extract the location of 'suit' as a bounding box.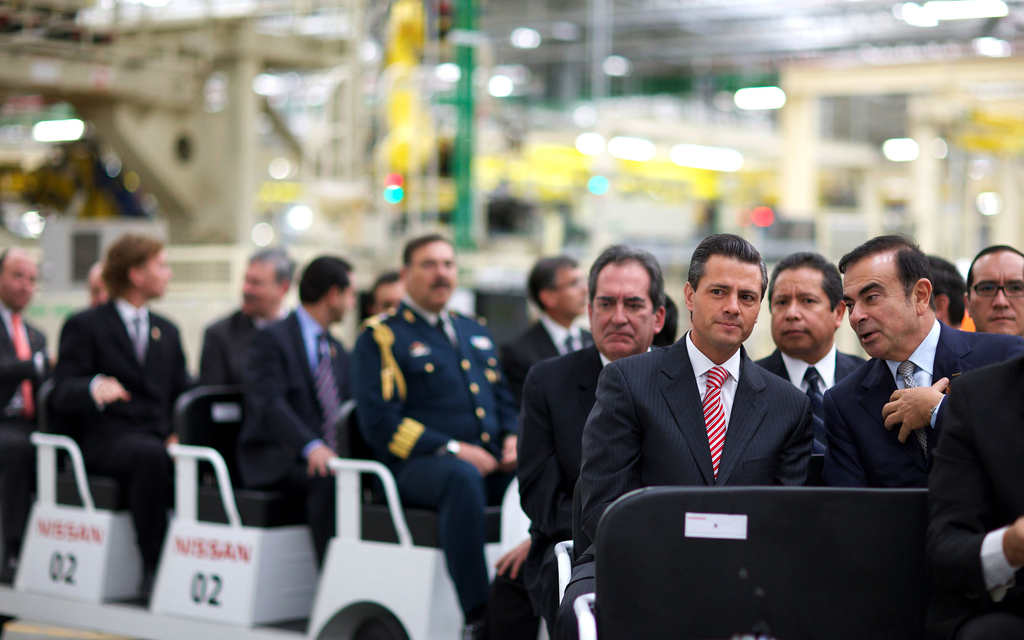
Rect(203, 307, 288, 384).
